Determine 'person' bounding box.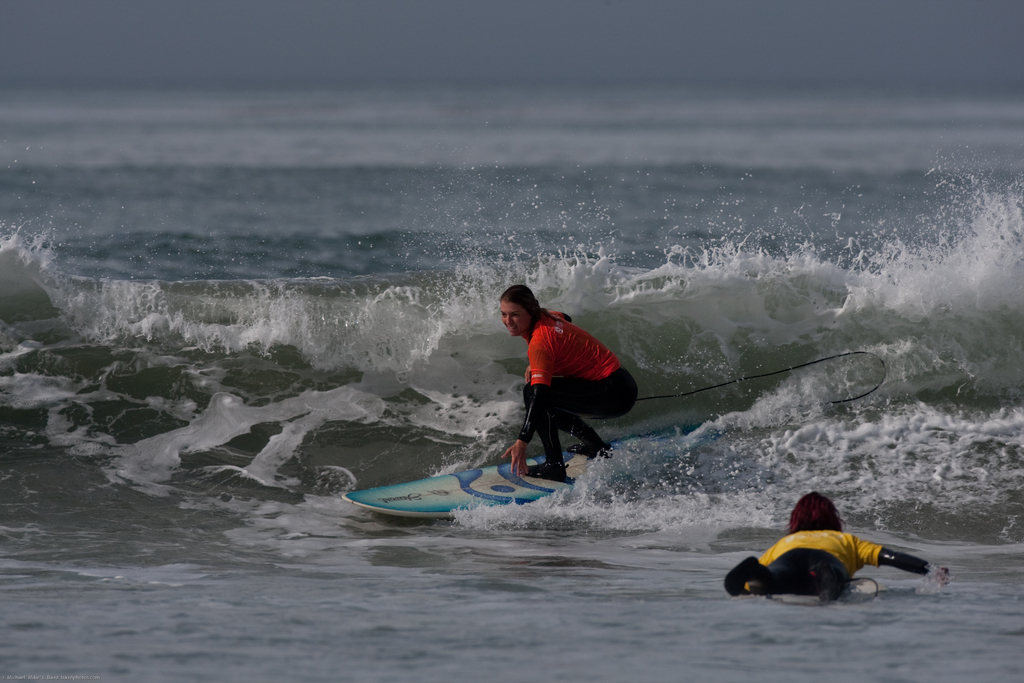
Determined: <region>724, 489, 950, 594</region>.
